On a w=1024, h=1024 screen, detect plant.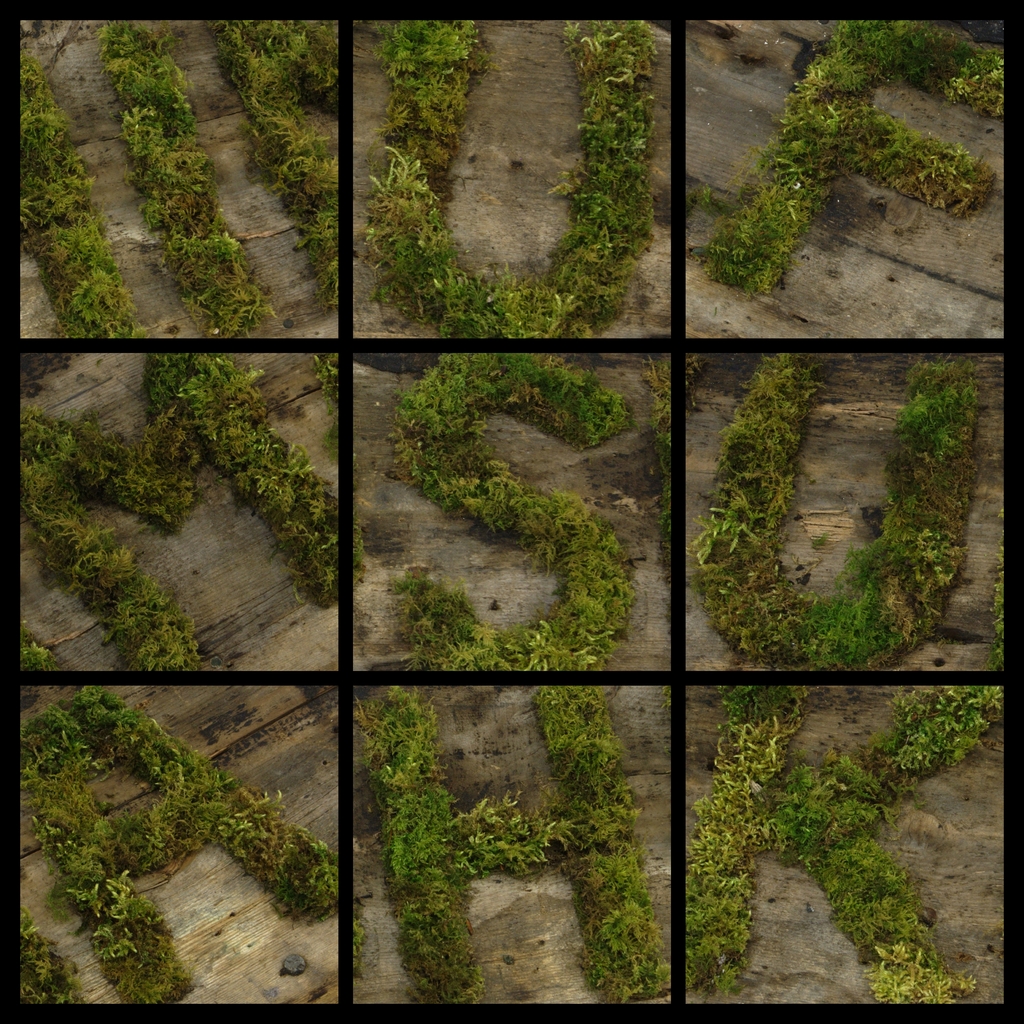
[531, 678, 677, 1007].
